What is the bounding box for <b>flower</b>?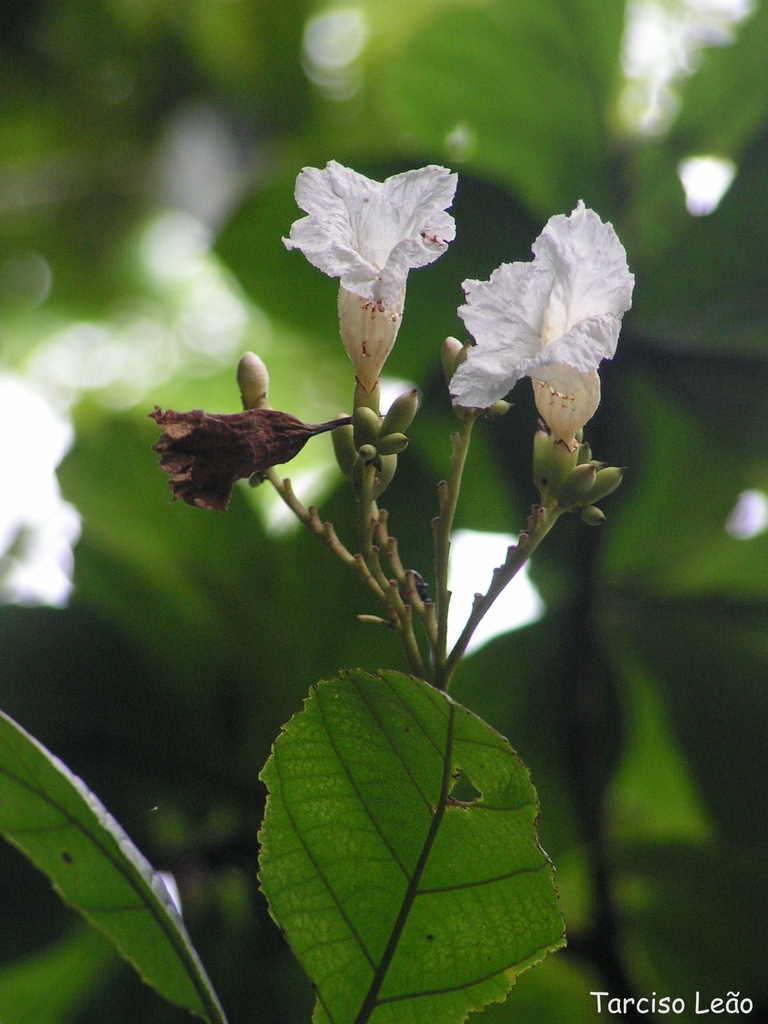
(277, 159, 460, 421).
